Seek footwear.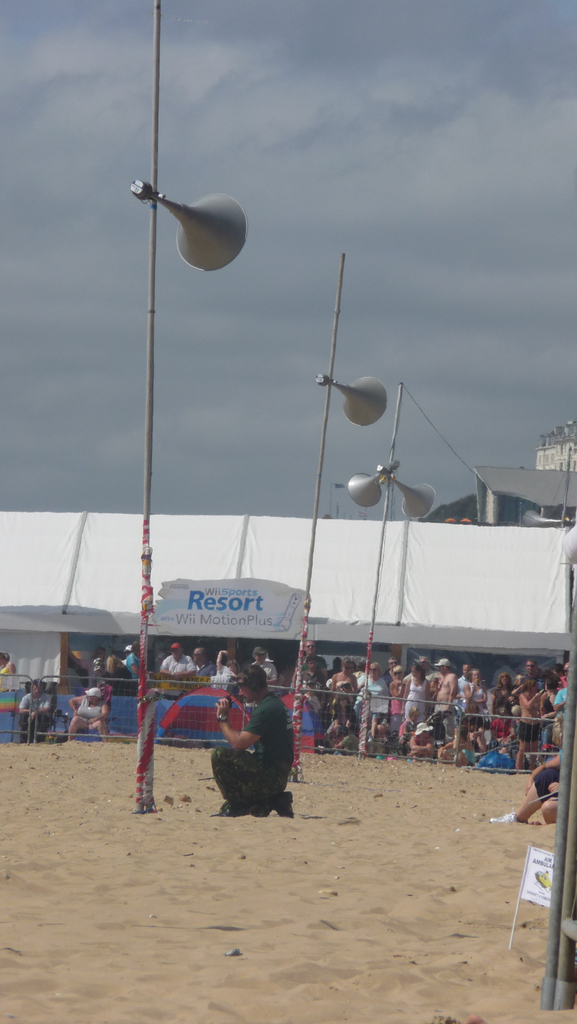
[486, 808, 516, 828].
